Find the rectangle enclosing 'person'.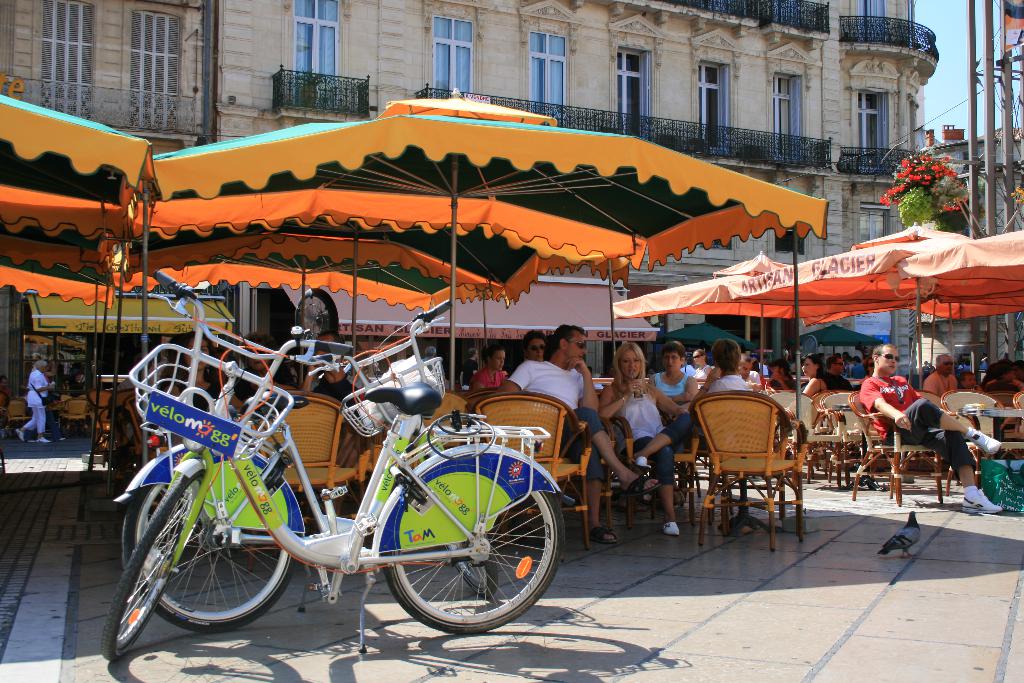
<bbox>655, 349, 695, 469</bbox>.
